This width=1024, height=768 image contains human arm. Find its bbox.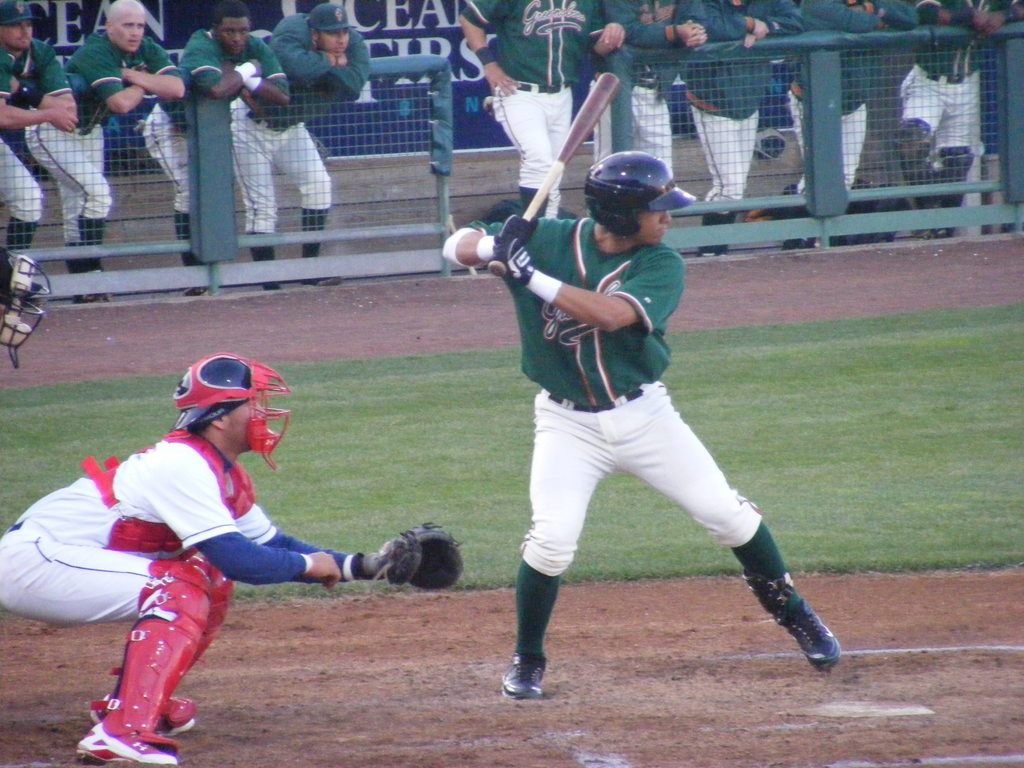
bbox=[12, 49, 97, 130].
